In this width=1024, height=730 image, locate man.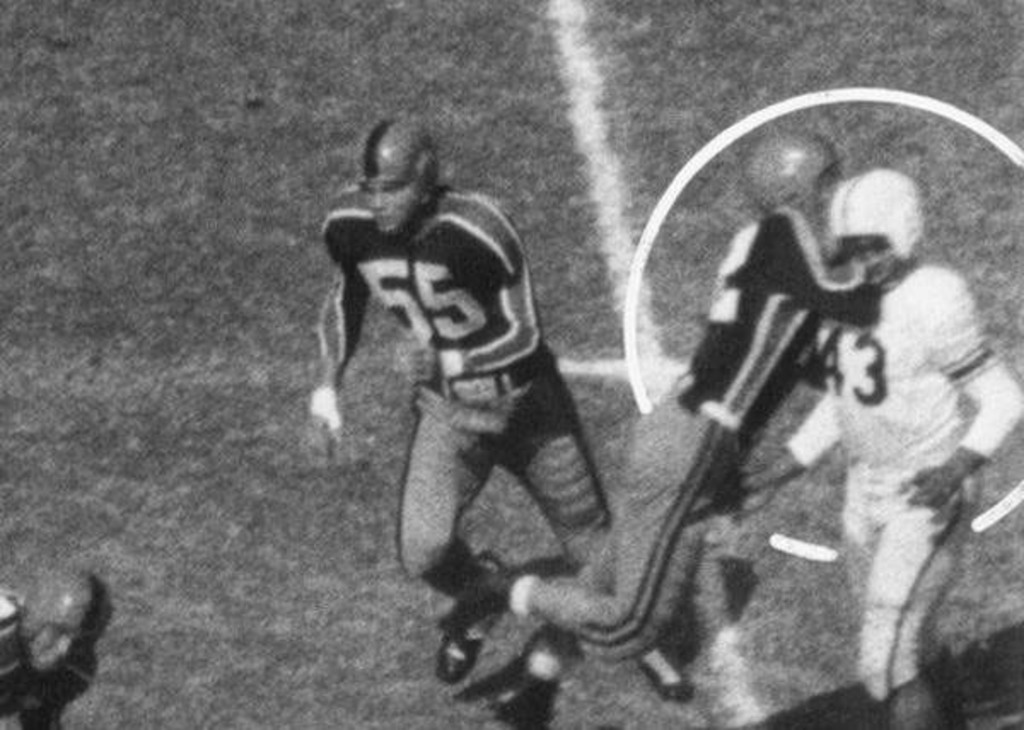
Bounding box: (452,123,893,728).
